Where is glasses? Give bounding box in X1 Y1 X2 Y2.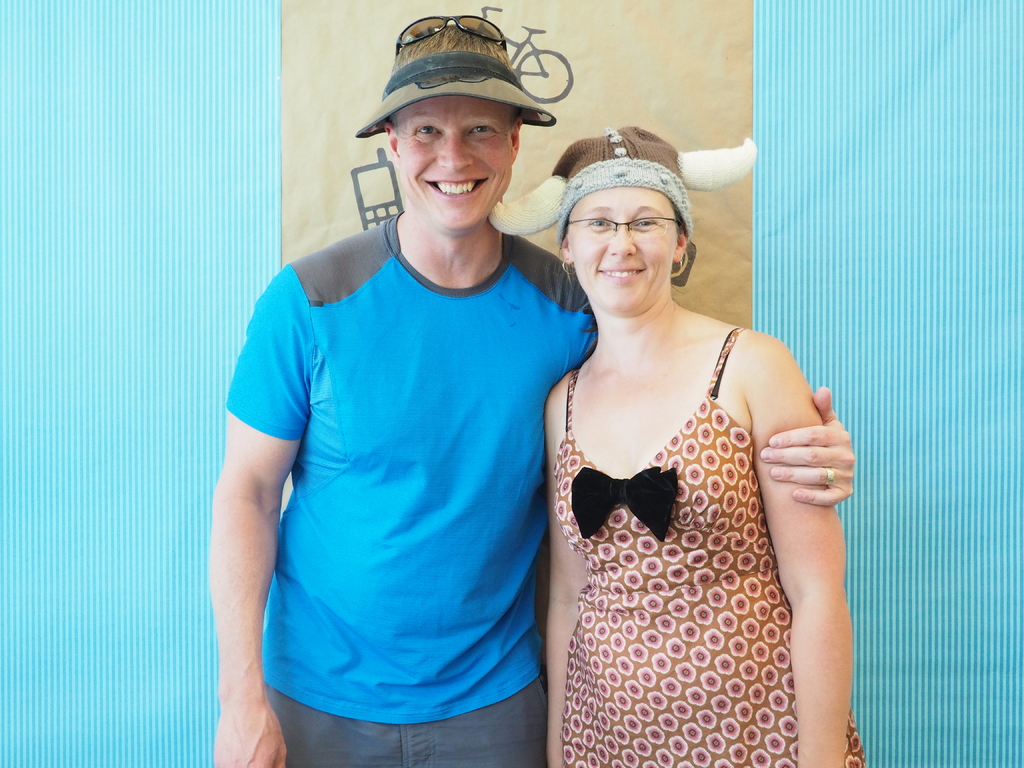
564 216 680 241.
